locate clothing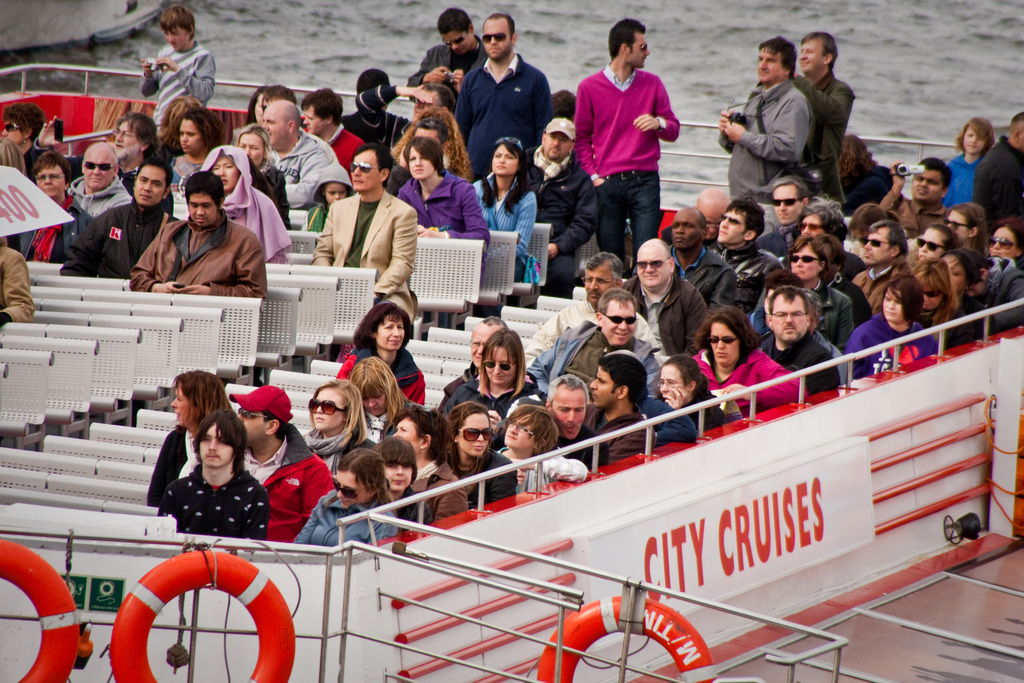
region(205, 147, 287, 265)
